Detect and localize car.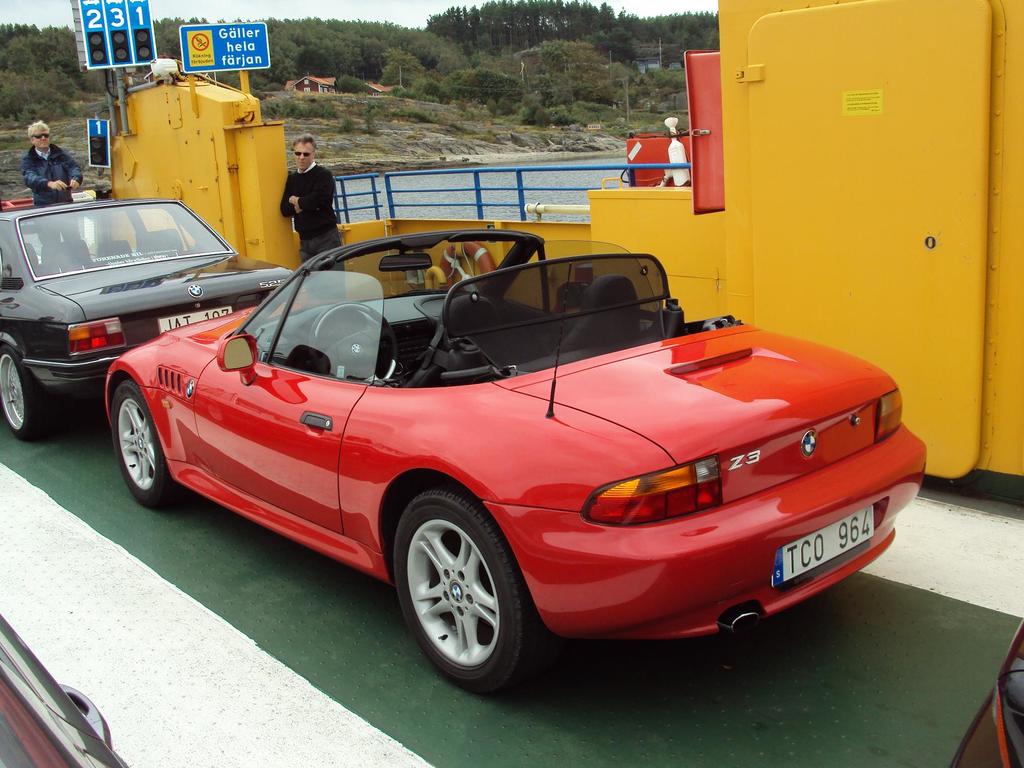
Localized at (0,196,294,445).
